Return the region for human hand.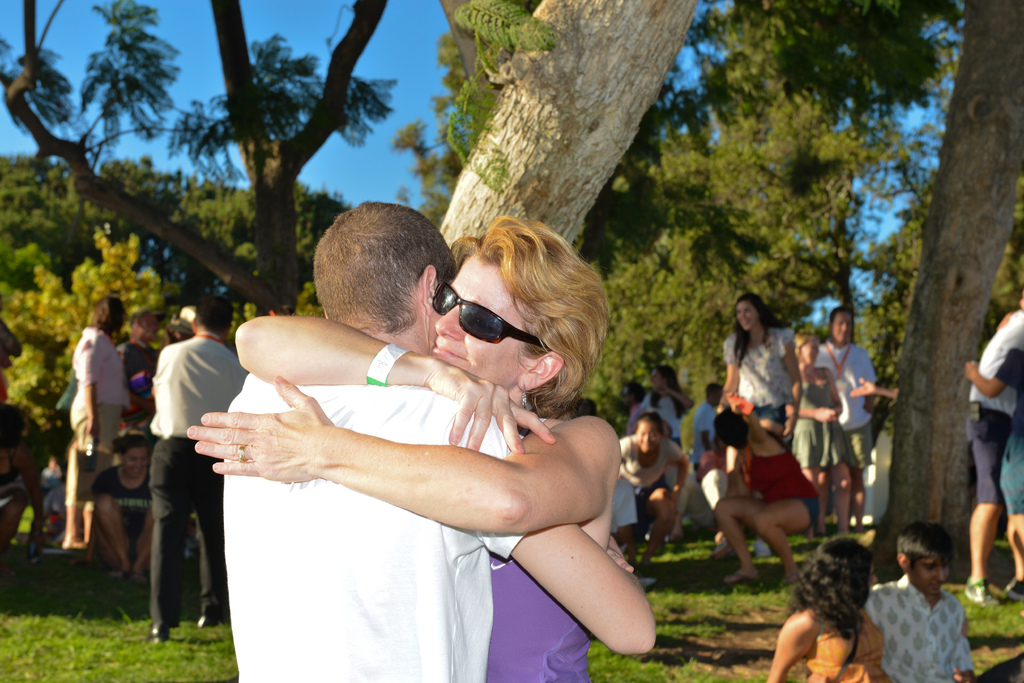
bbox(86, 413, 101, 438).
